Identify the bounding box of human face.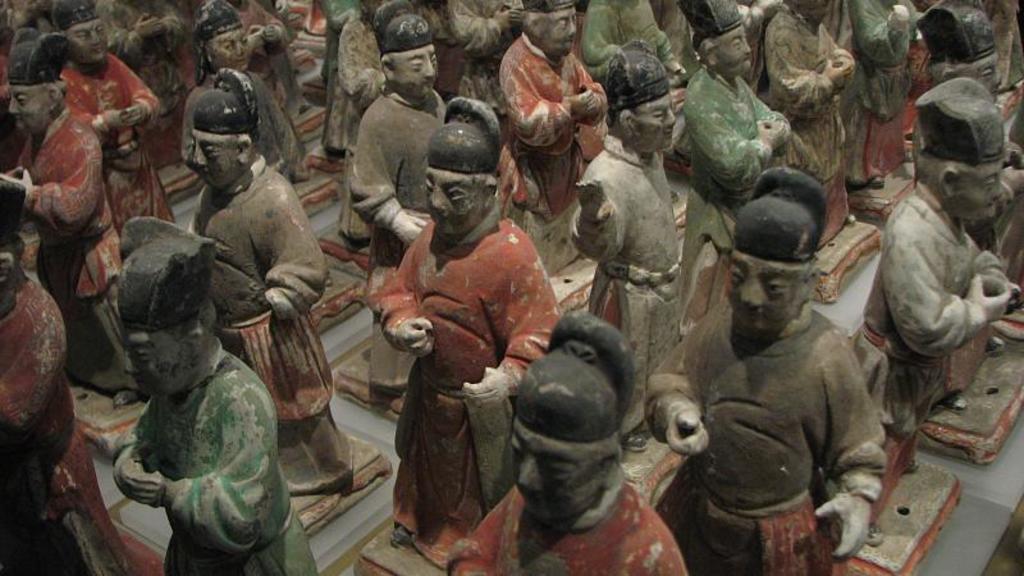
8, 83, 47, 132.
